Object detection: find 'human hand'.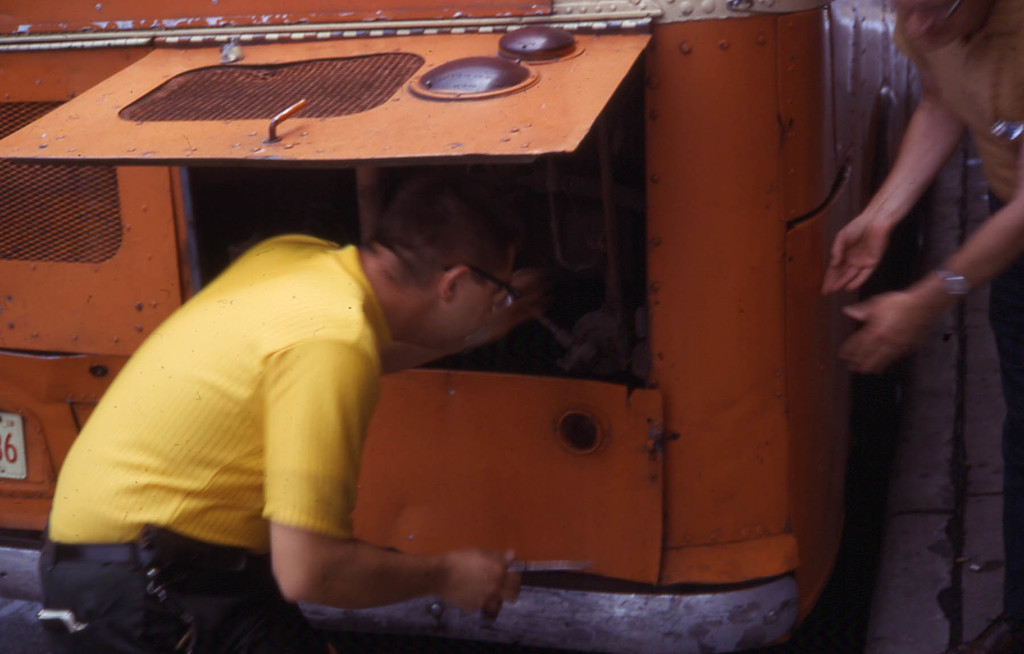
(x1=490, y1=268, x2=548, y2=337).
